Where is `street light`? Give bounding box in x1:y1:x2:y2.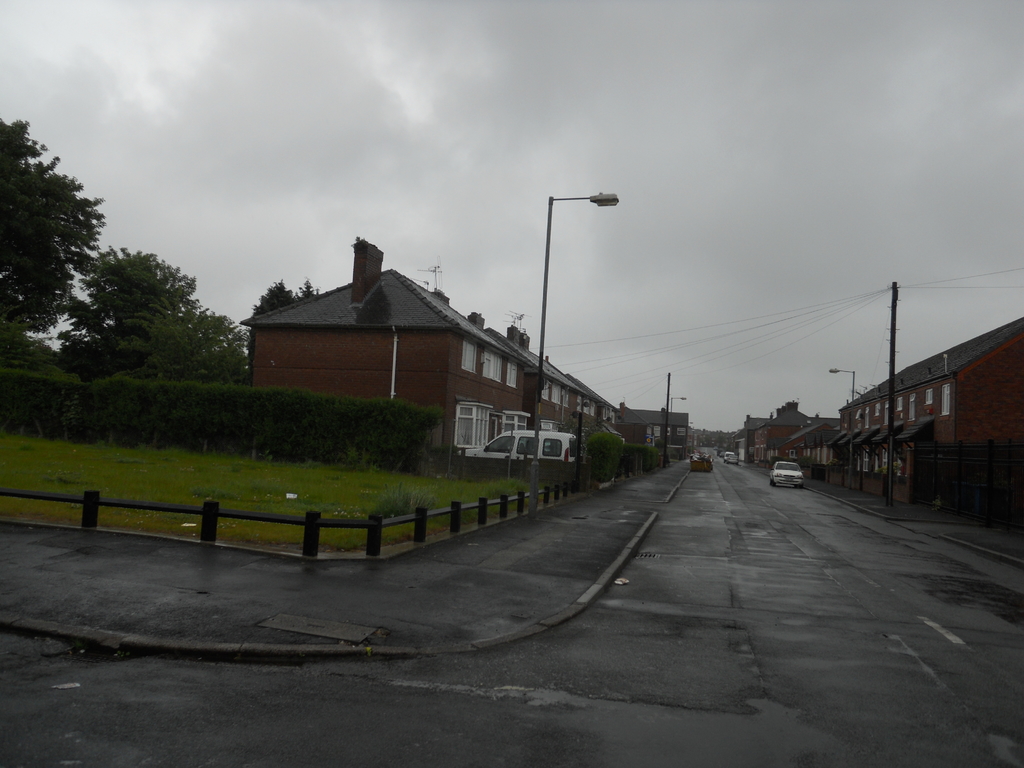
529:189:616:475.
